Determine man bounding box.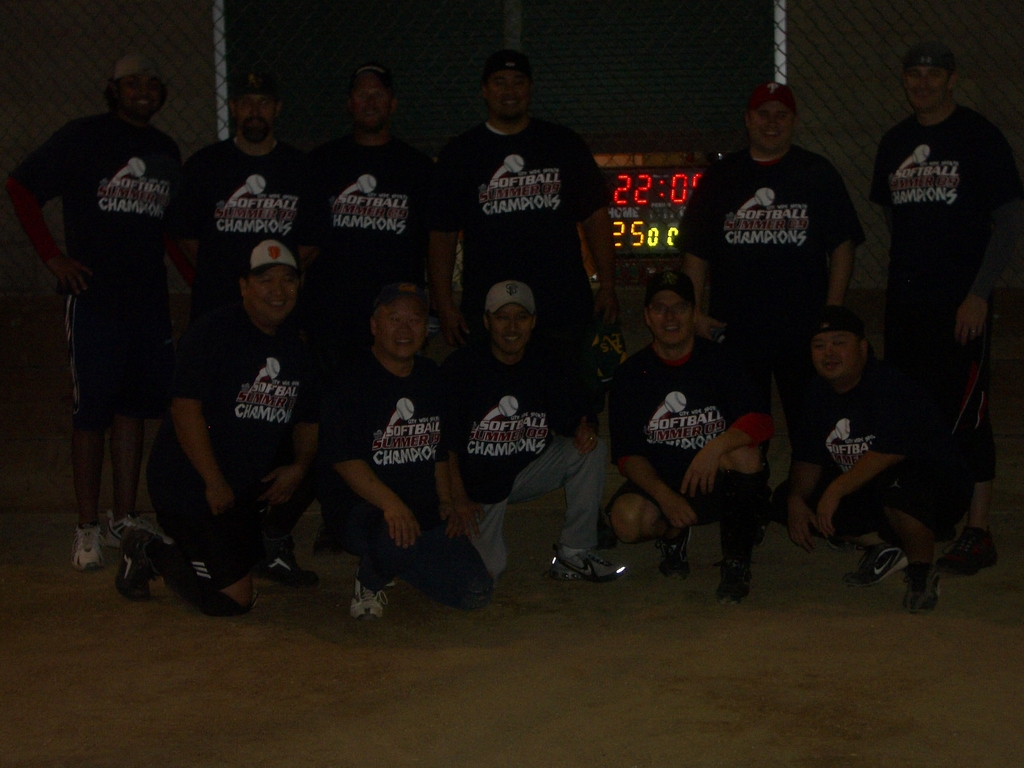
Determined: (left=607, top=270, right=779, bottom=609).
